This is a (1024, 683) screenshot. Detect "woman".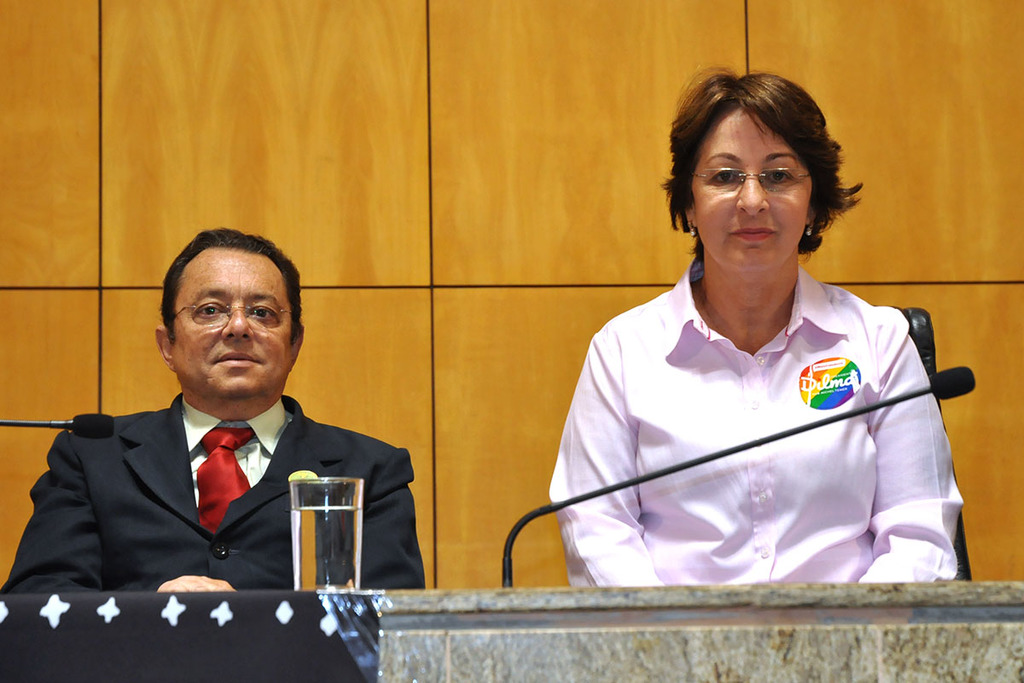
{"left": 532, "top": 92, "right": 954, "bottom": 621}.
